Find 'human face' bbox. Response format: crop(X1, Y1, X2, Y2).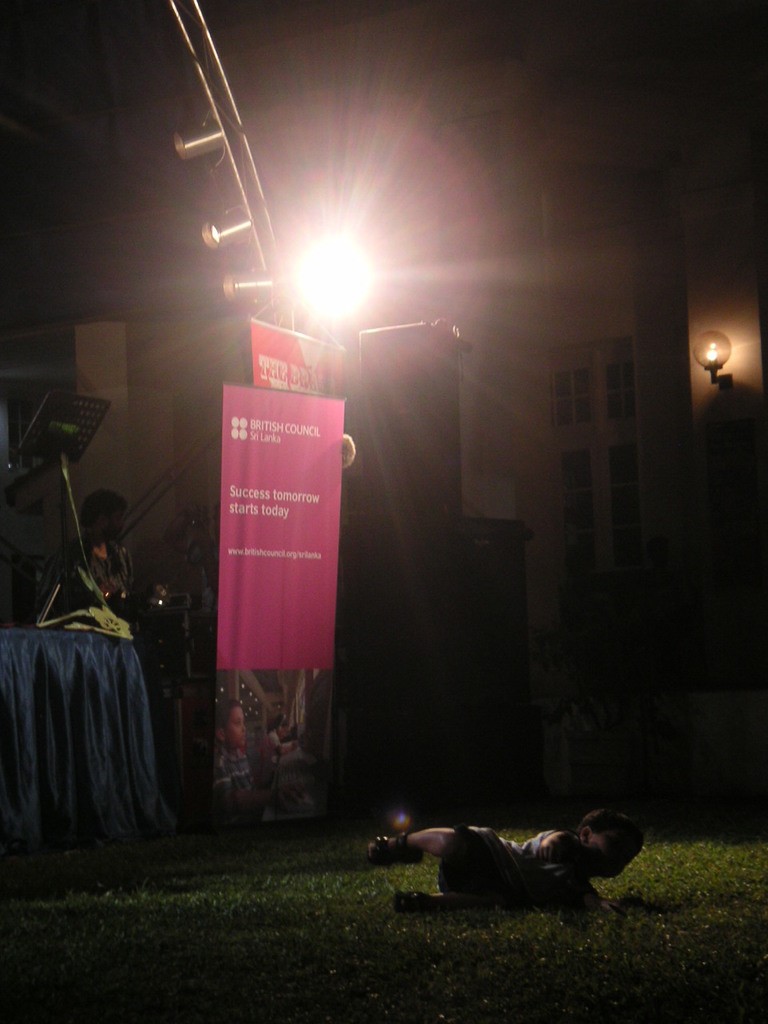
crop(88, 498, 130, 539).
